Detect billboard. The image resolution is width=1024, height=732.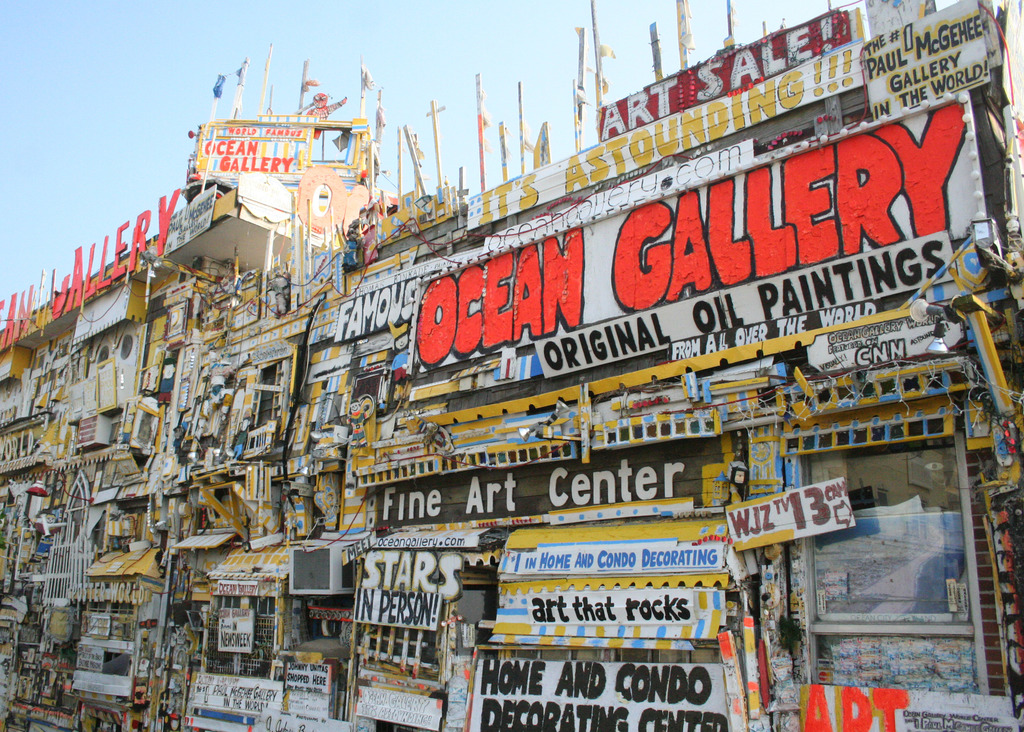
box(504, 542, 724, 576).
